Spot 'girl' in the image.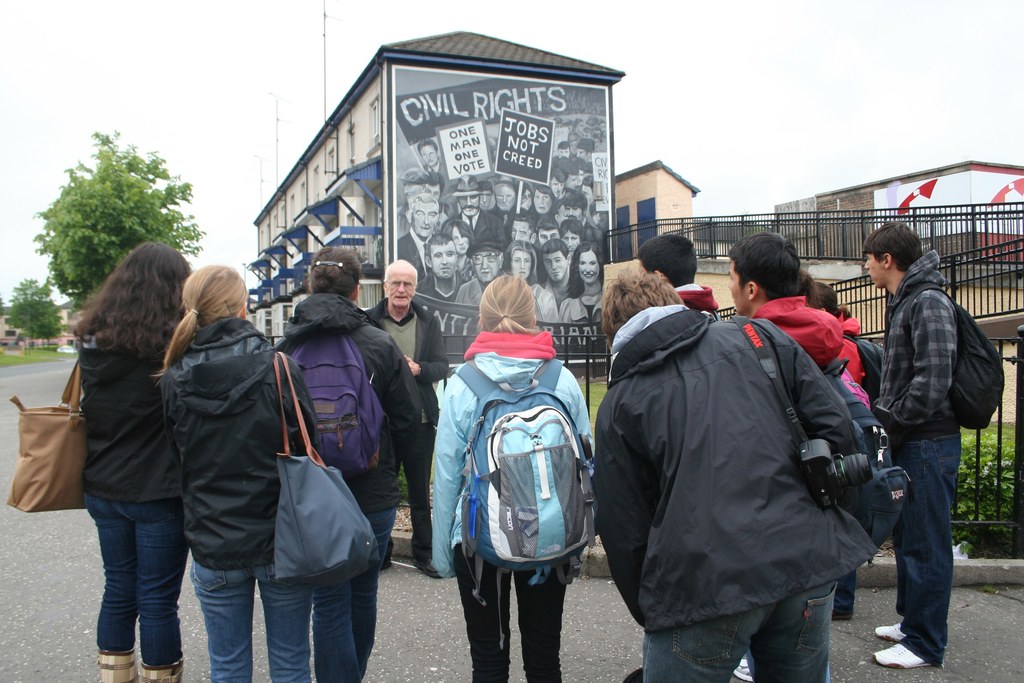
'girl' found at bbox=(152, 265, 320, 682).
